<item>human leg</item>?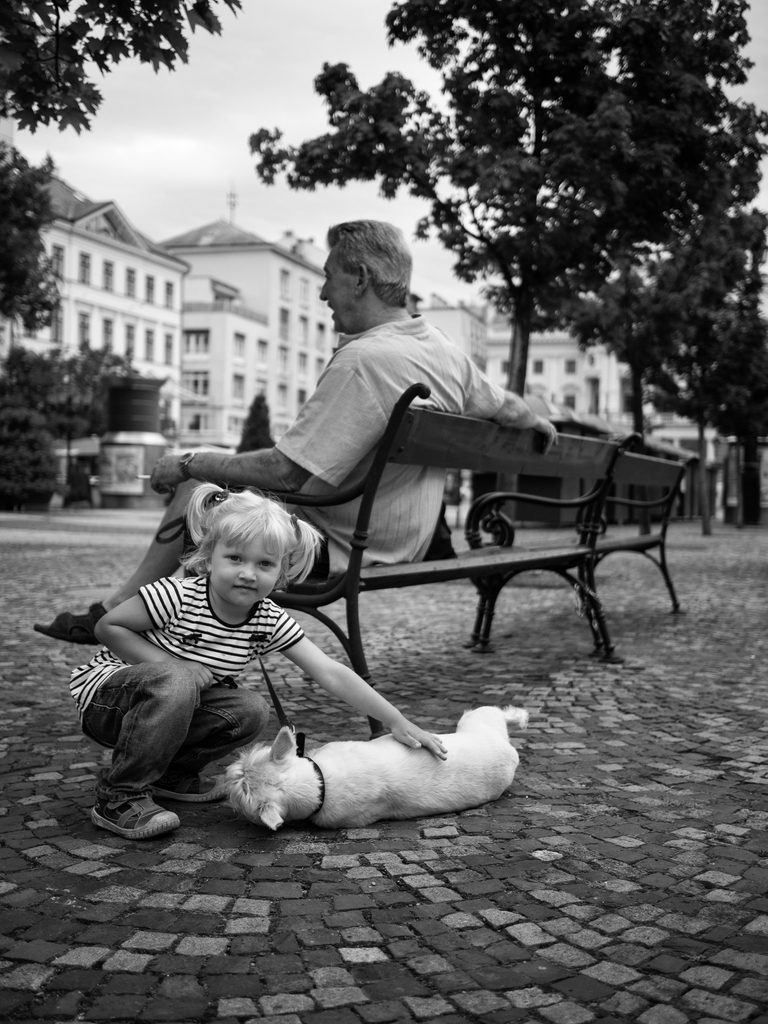
<bbox>26, 476, 331, 650</bbox>
